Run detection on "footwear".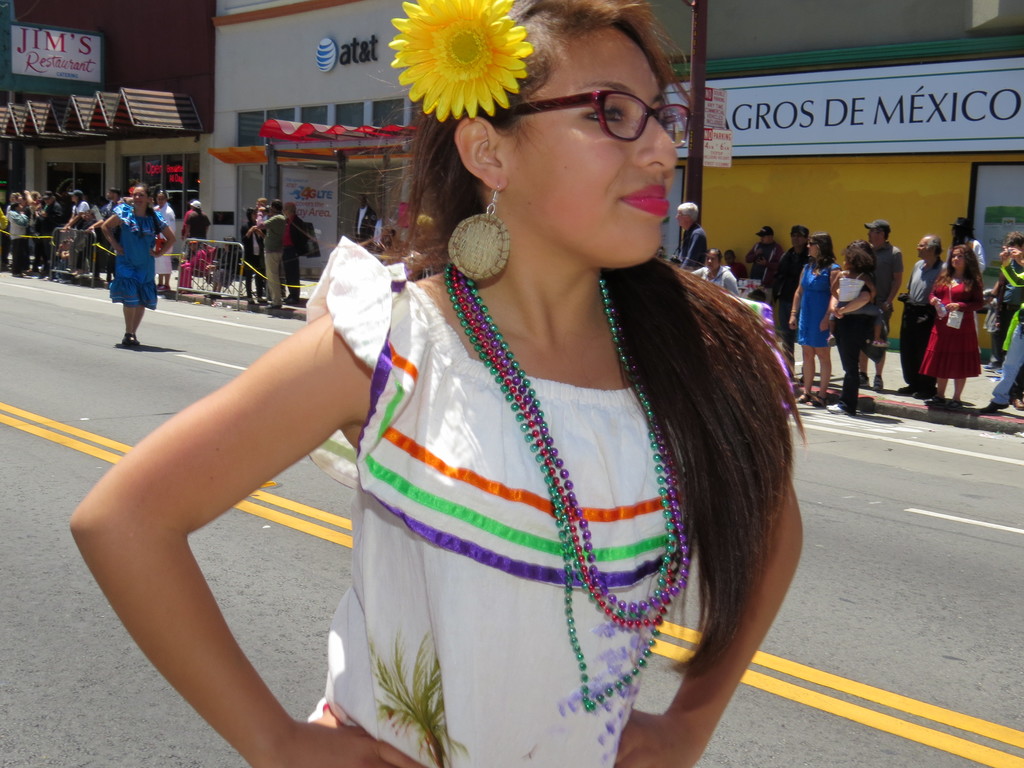
Result: 982,366,993,371.
